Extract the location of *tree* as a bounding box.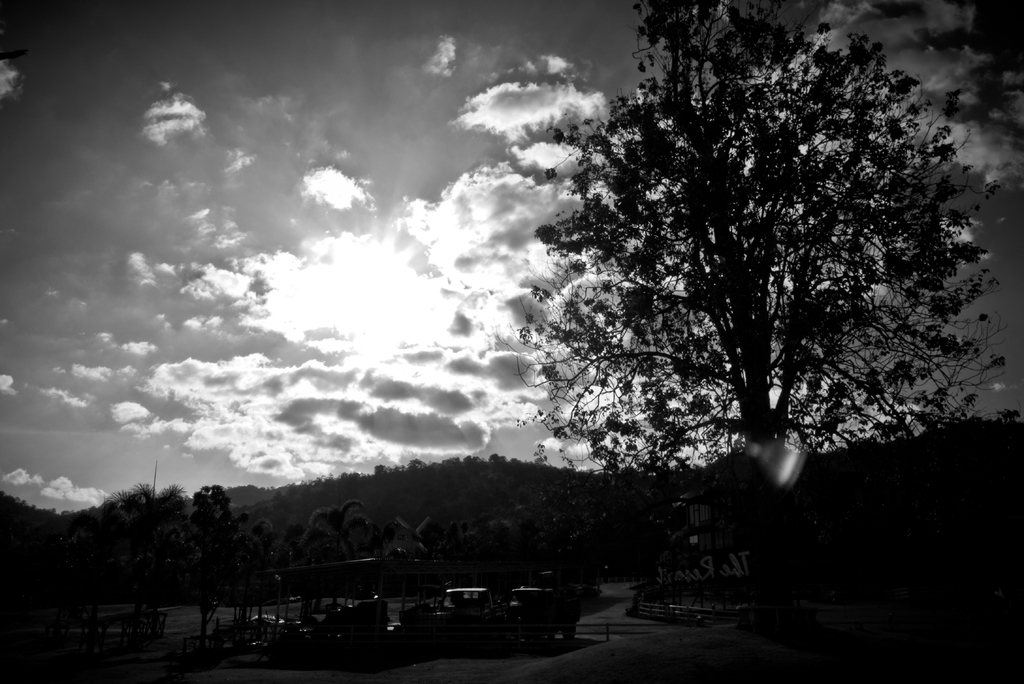
left=505, top=0, right=996, bottom=592.
